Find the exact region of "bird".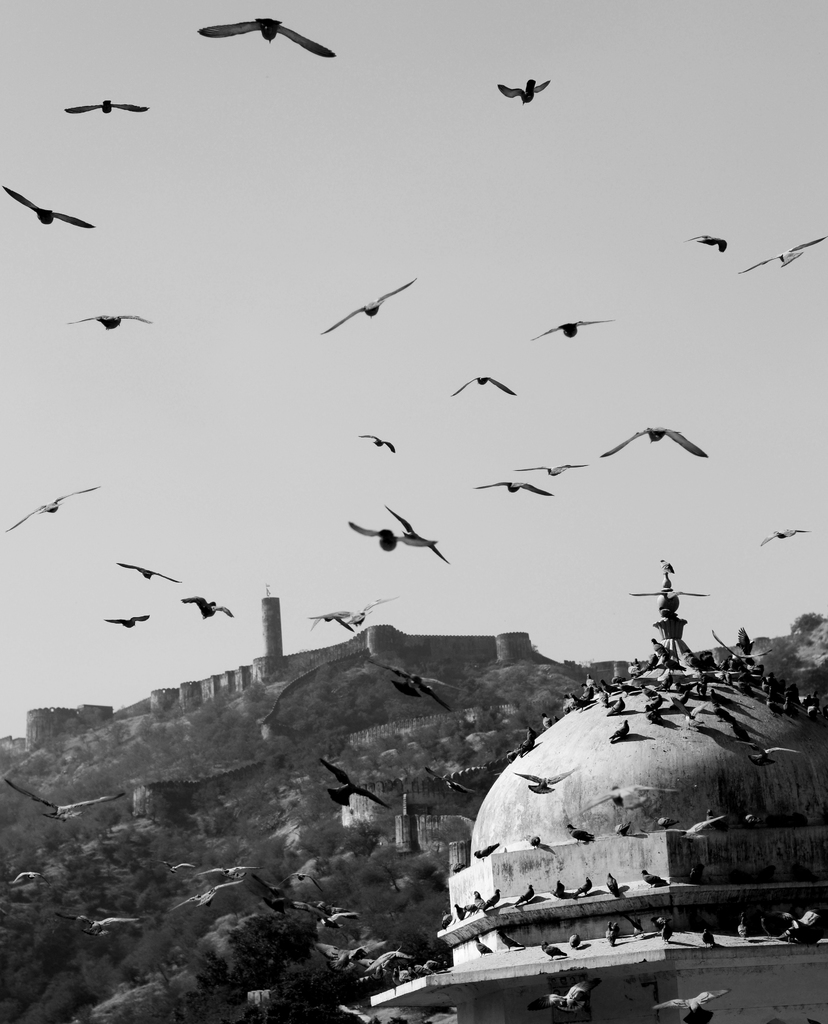
Exact region: 180 593 231 620.
